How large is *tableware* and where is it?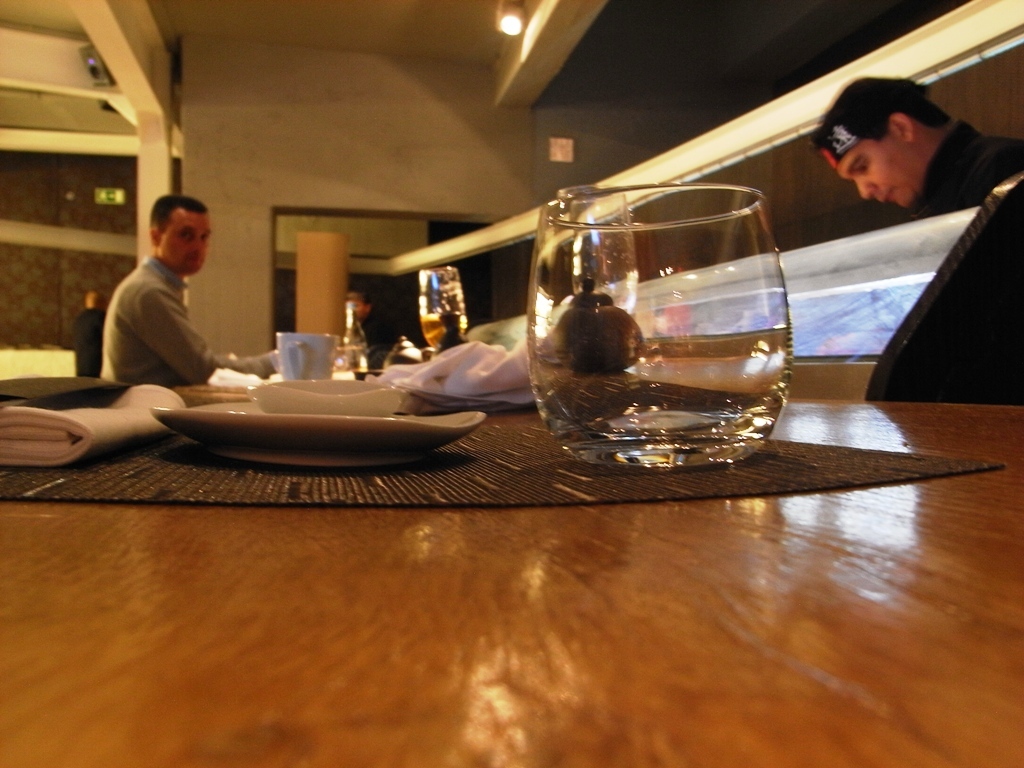
Bounding box: [276, 330, 335, 378].
